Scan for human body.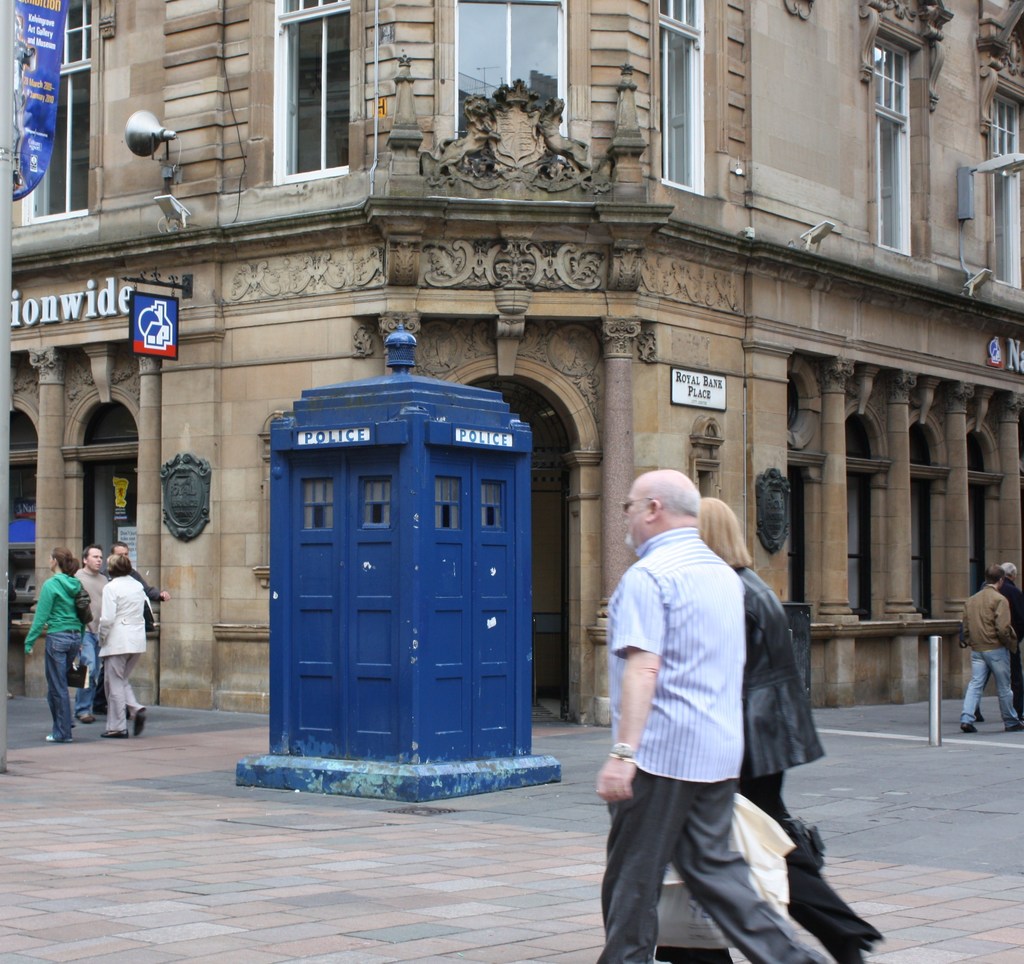
Scan result: pyautogui.locateOnScreen(128, 566, 179, 607).
